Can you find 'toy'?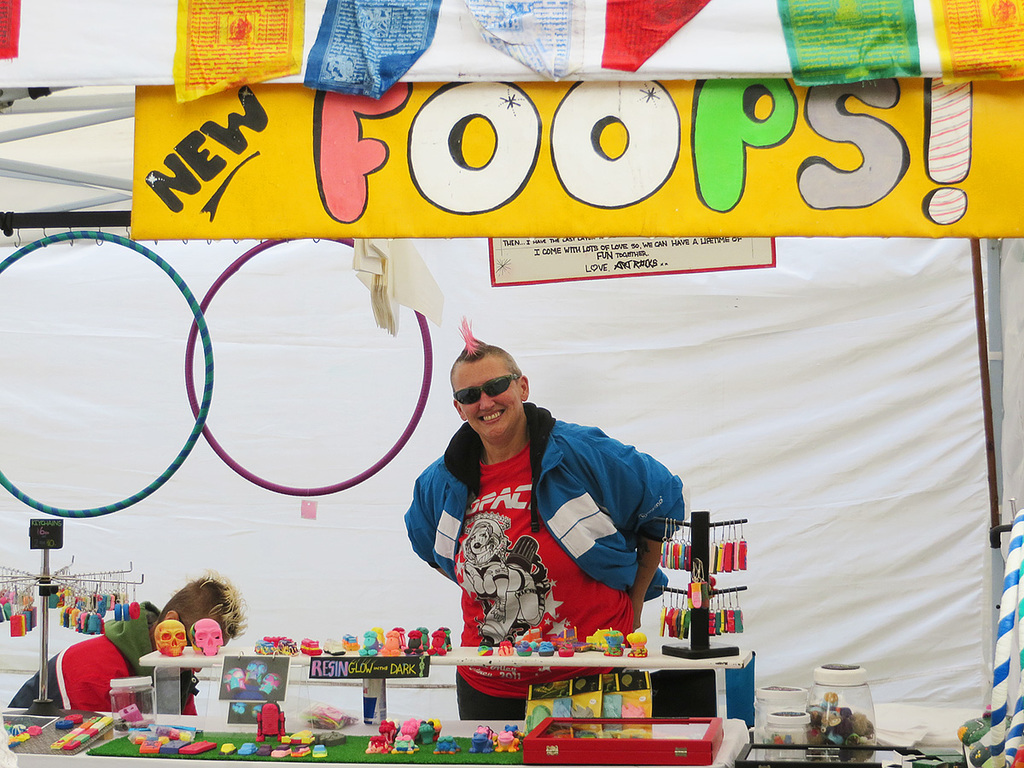
Yes, bounding box: select_region(471, 724, 492, 753).
